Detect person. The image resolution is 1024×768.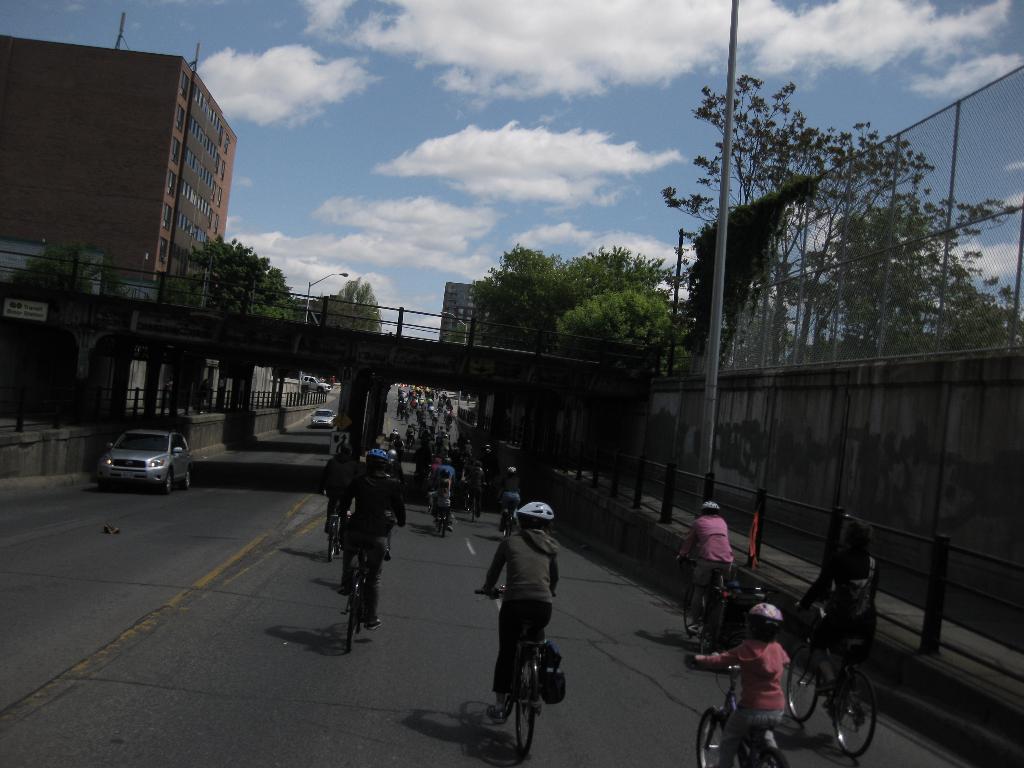
(left=467, top=491, right=568, bottom=735).
